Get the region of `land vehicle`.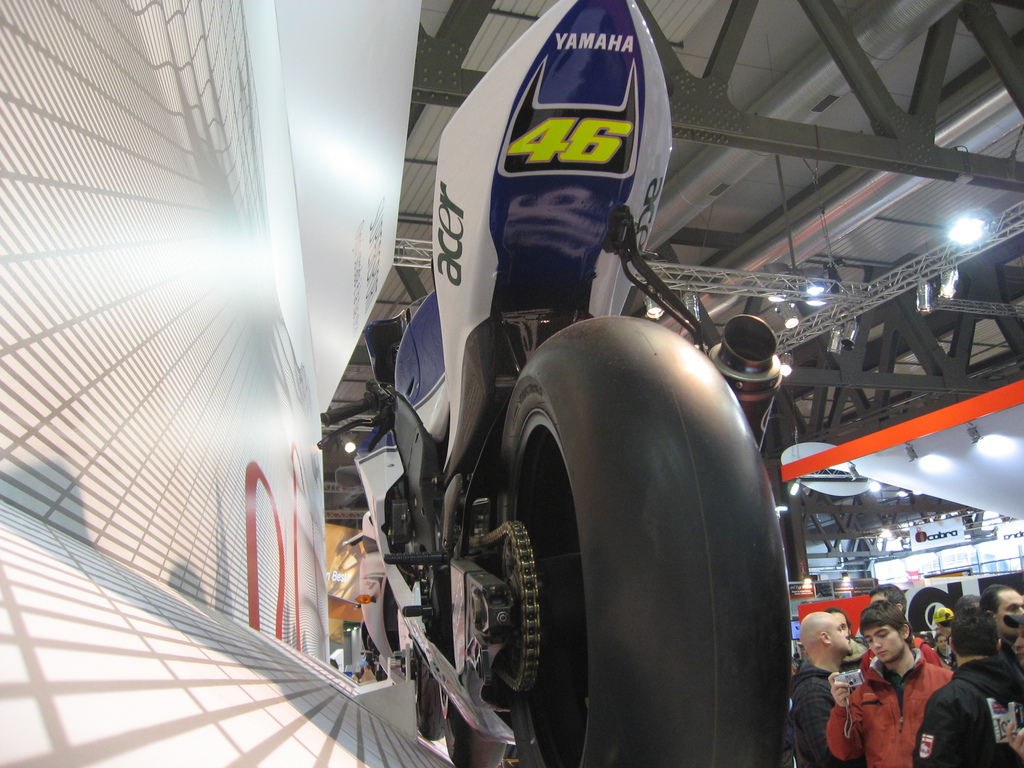
Rect(318, 0, 794, 767).
